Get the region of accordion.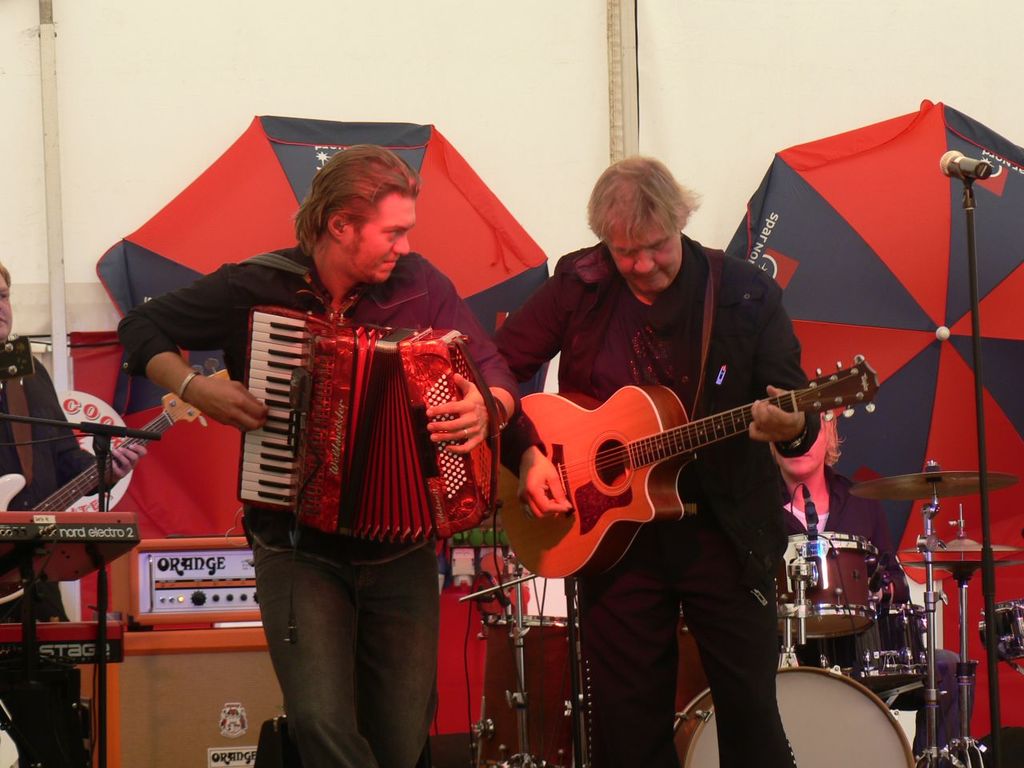
locate(210, 295, 490, 563).
